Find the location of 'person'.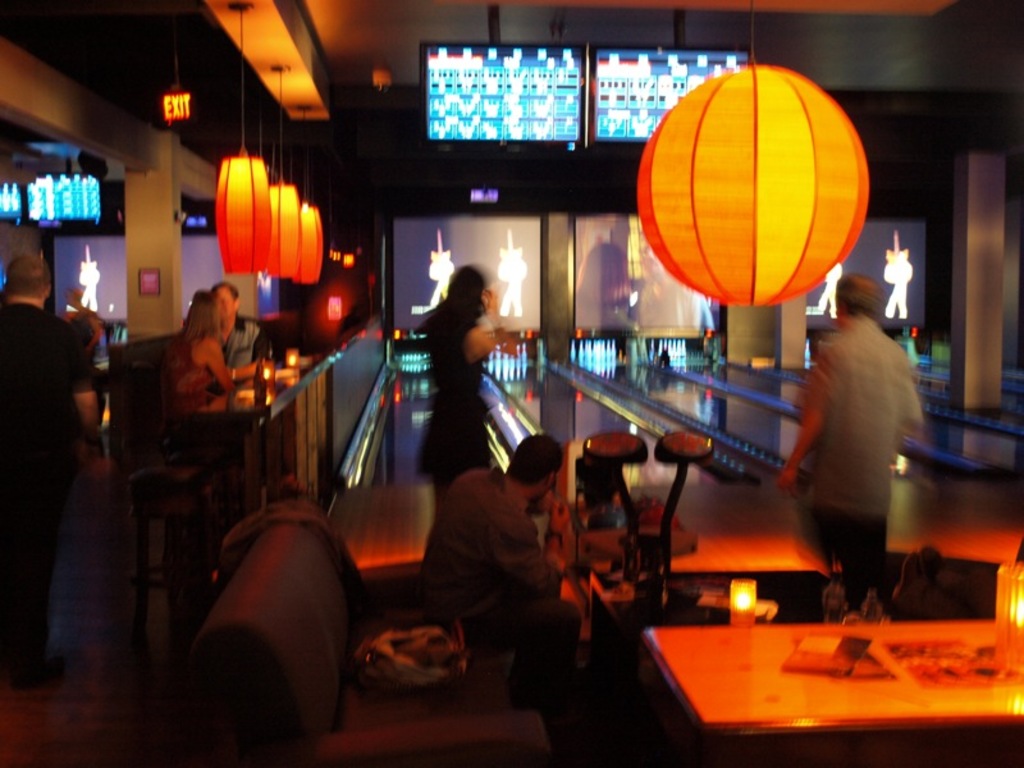
Location: {"left": 425, "top": 227, "right": 456, "bottom": 307}.
